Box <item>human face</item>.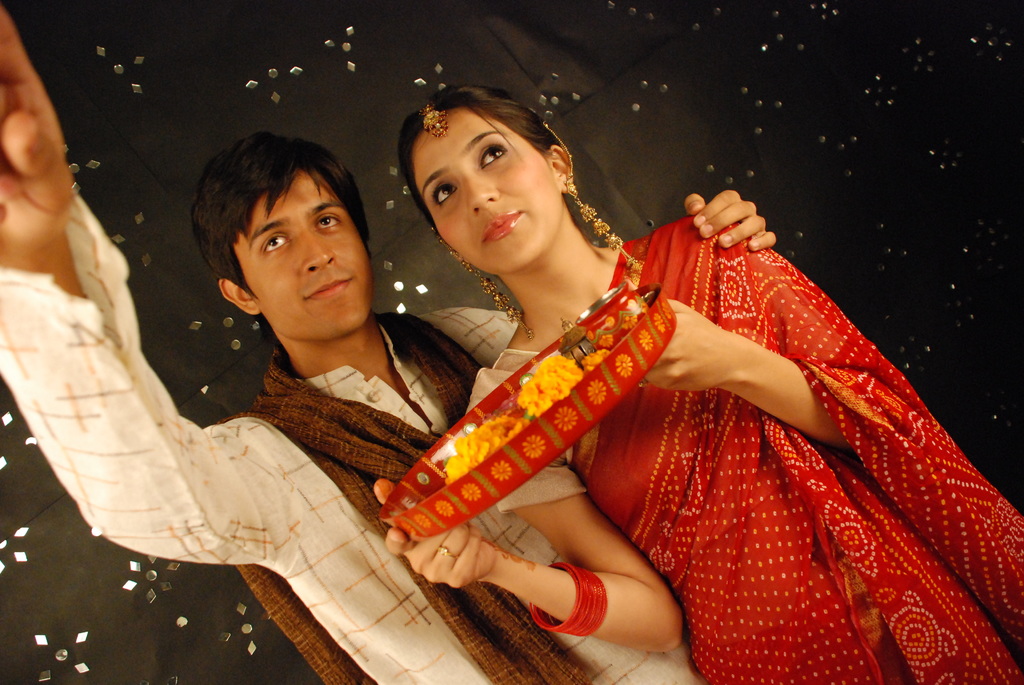
l=241, t=174, r=378, b=347.
